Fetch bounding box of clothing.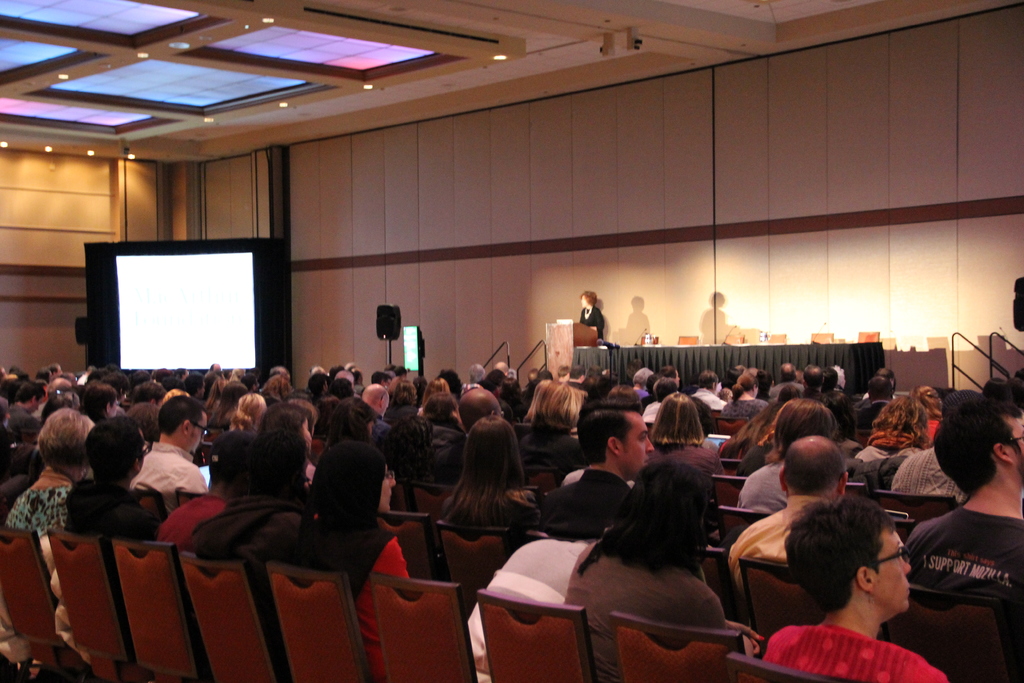
Bbox: pyautogui.locateOnScreen(63, 466, 173, 677).
